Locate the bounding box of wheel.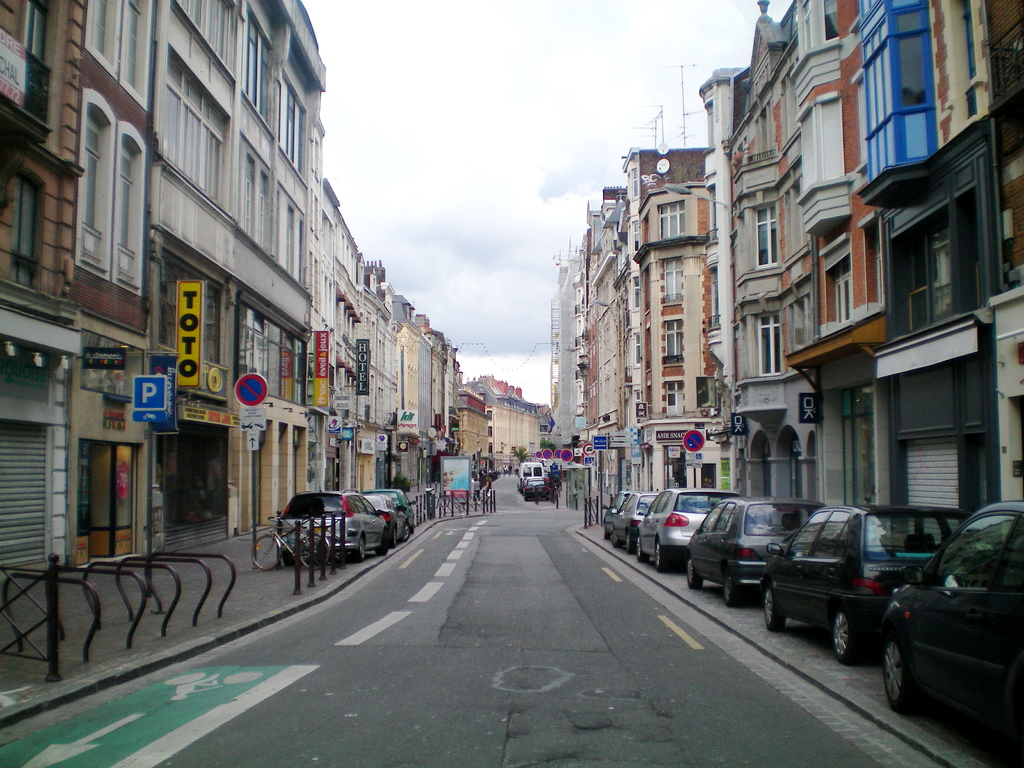
Bounding box: [x1=283, y1=554, x2=293, y2=565].
